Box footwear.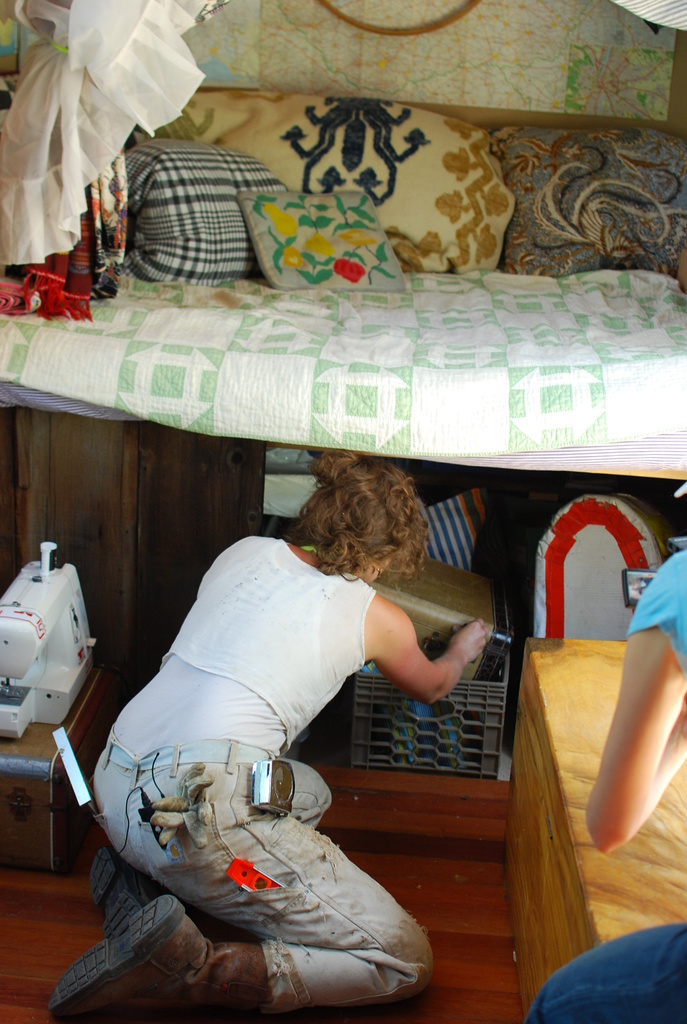
bbox(75, 845, 164, 933).
